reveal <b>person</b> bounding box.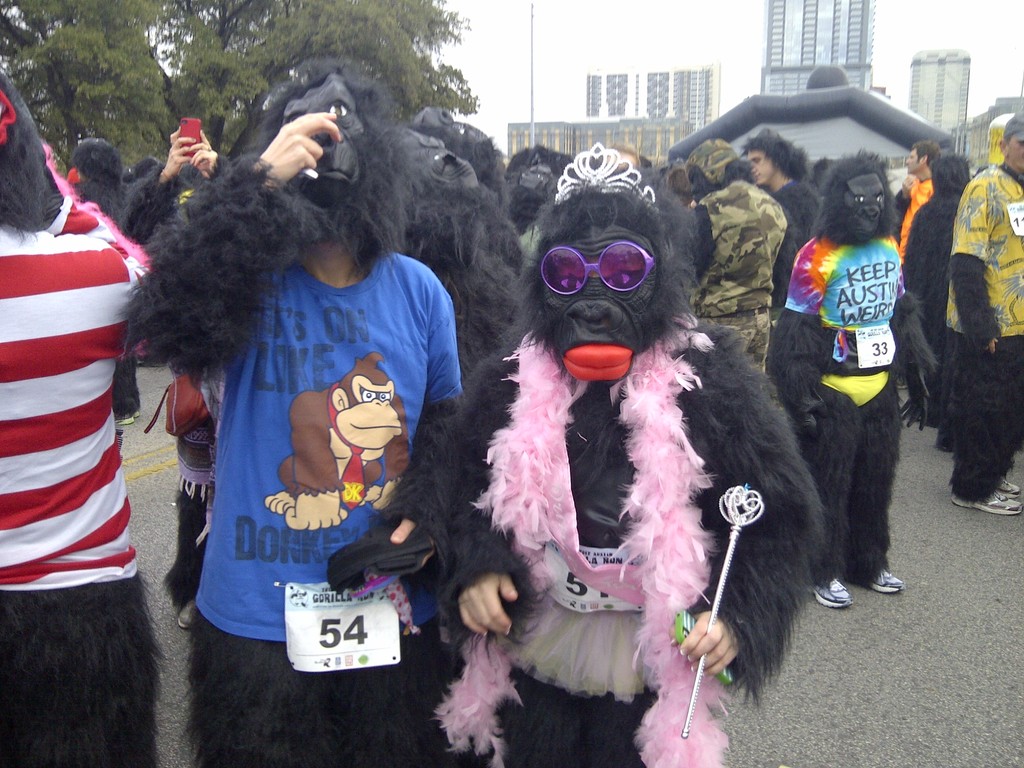
Revealed: left=444, top=120, right=769, bottom=756.
